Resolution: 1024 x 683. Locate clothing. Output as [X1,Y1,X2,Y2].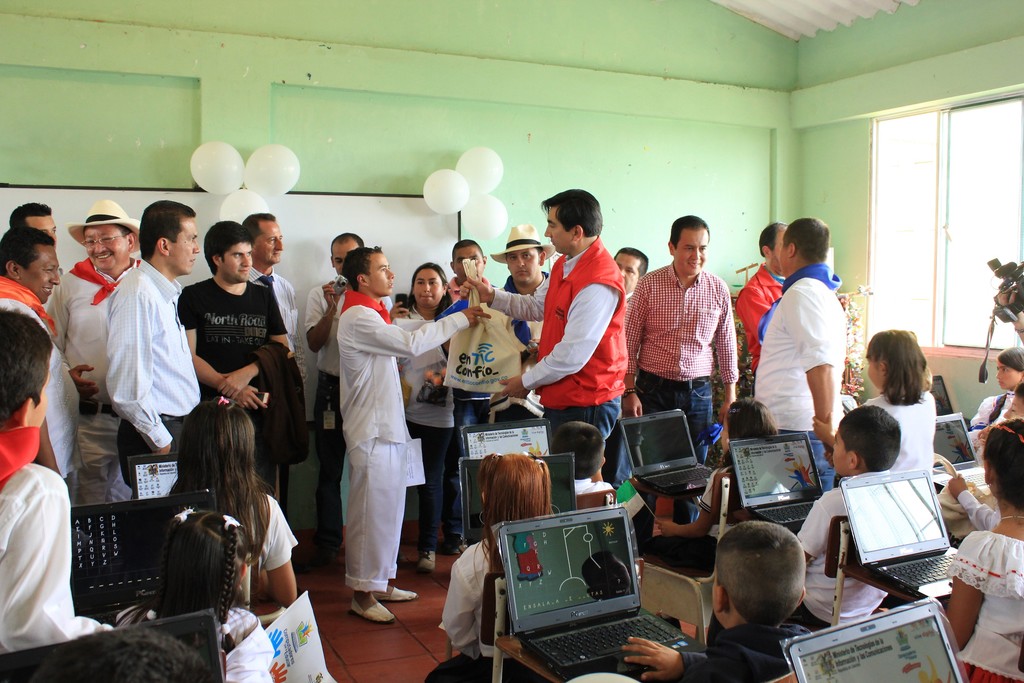
[792,472,886,630].
